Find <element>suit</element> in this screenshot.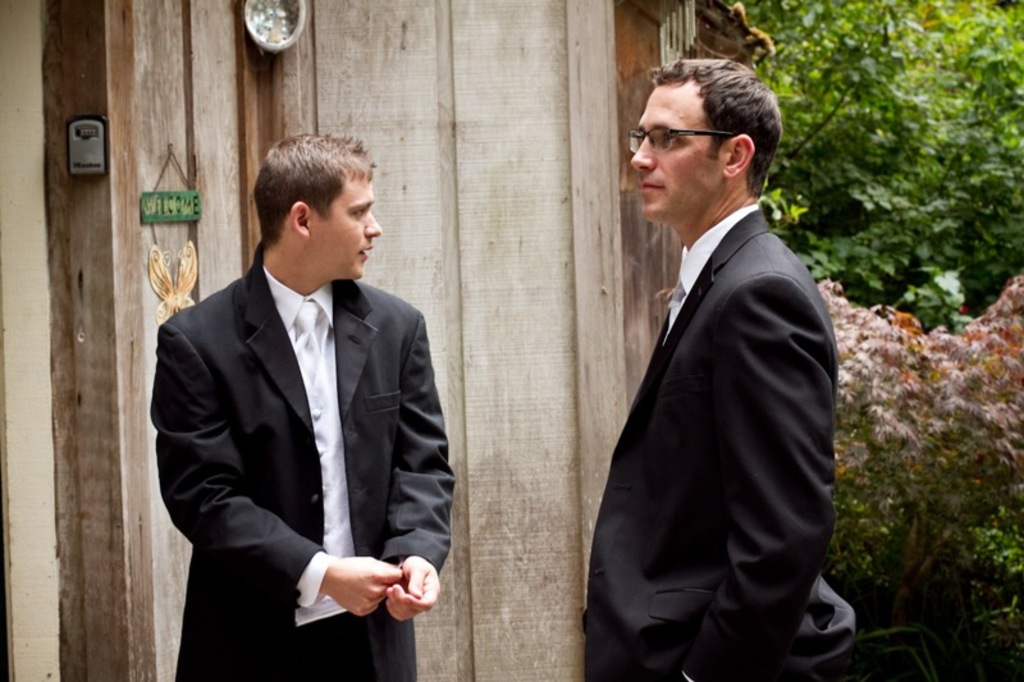
The bounding box for <element>suit</element> is x1=589, y1=45, x2=859, y2=681.
